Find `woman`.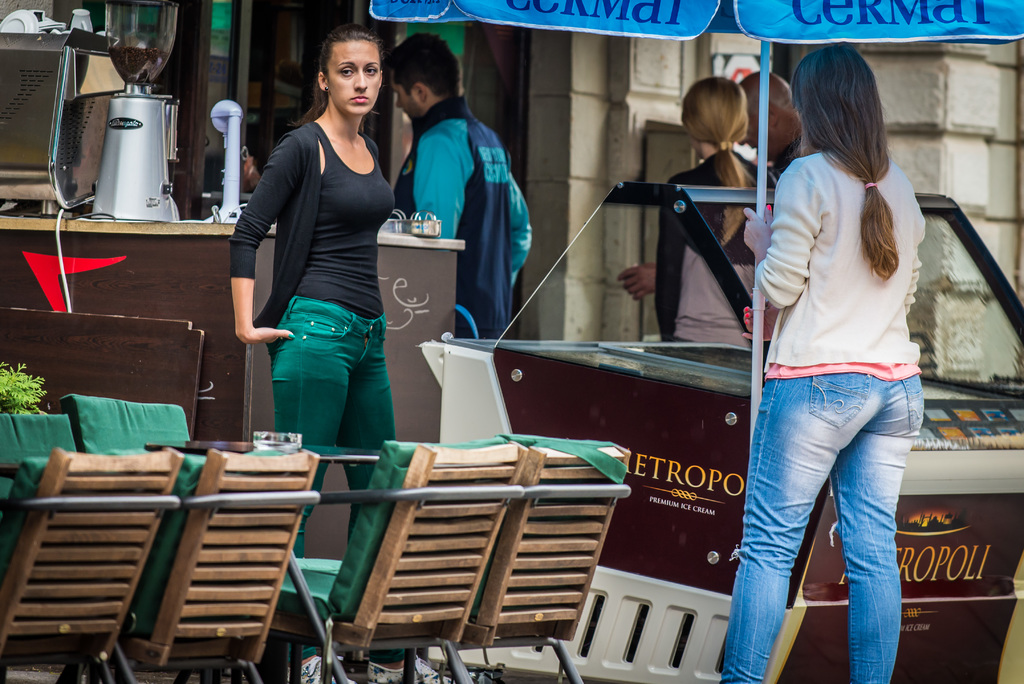
locate(619, 74, 780, 346).
